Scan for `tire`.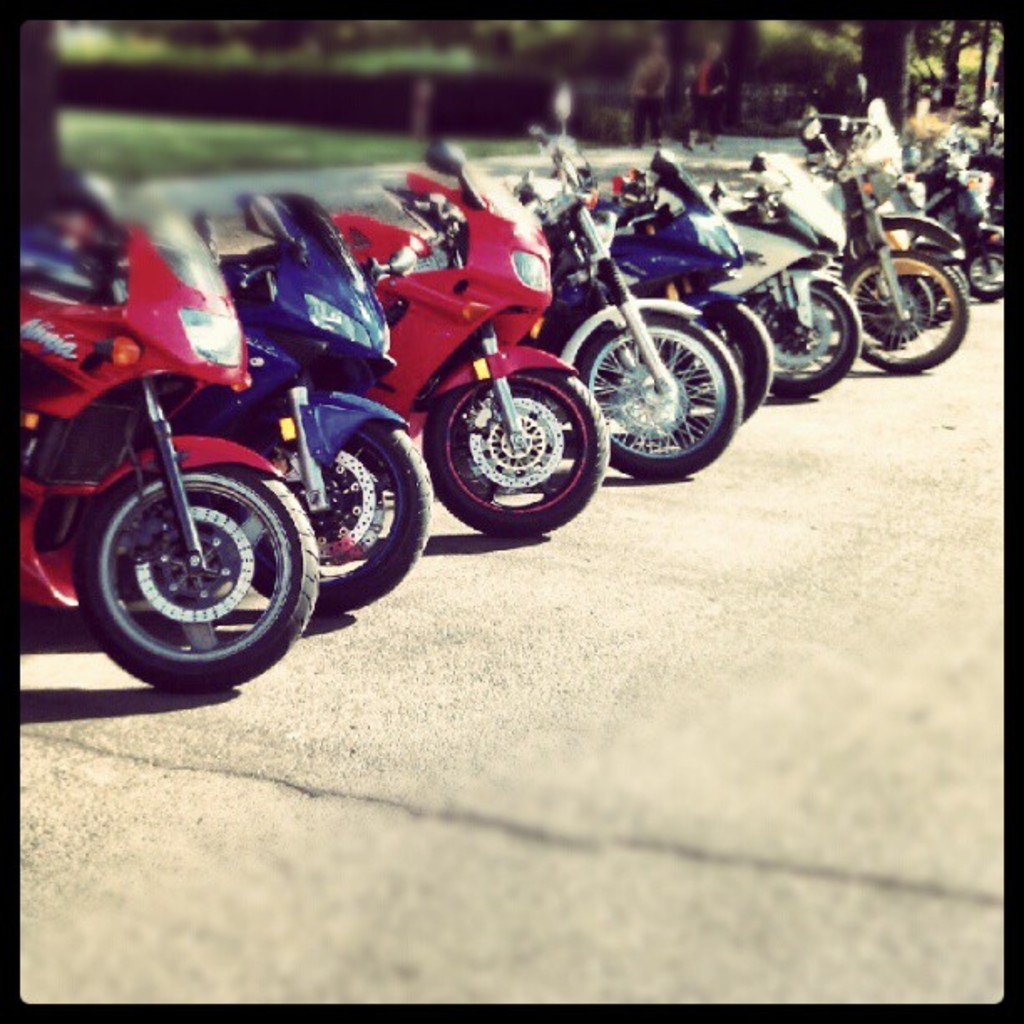
Scan result: 79, 452, 313, 701.
